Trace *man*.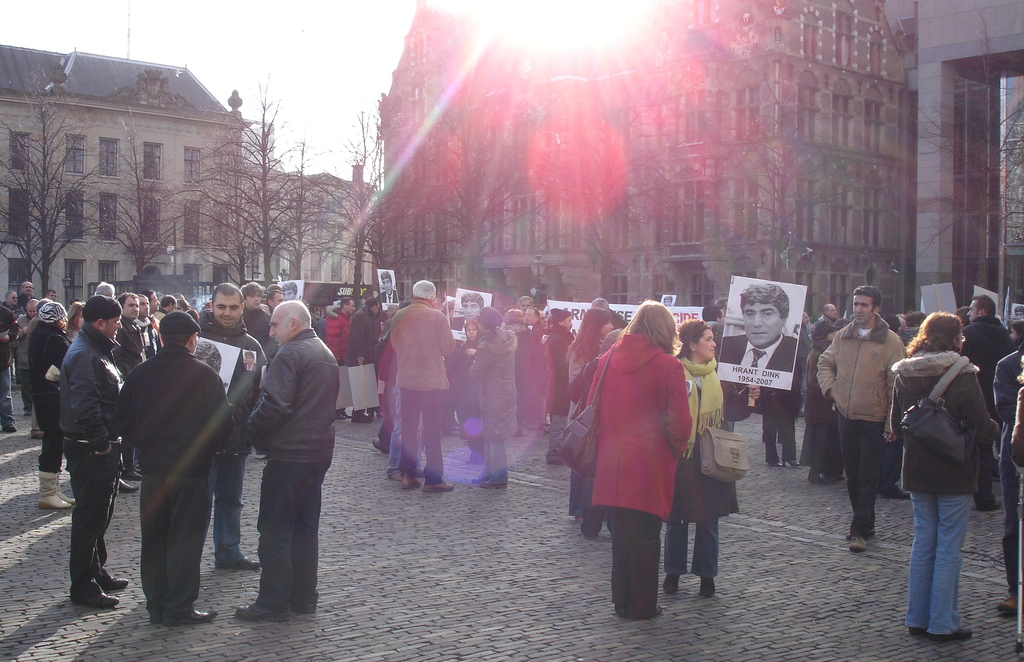
Traced to (381, 271, 397, 305).
